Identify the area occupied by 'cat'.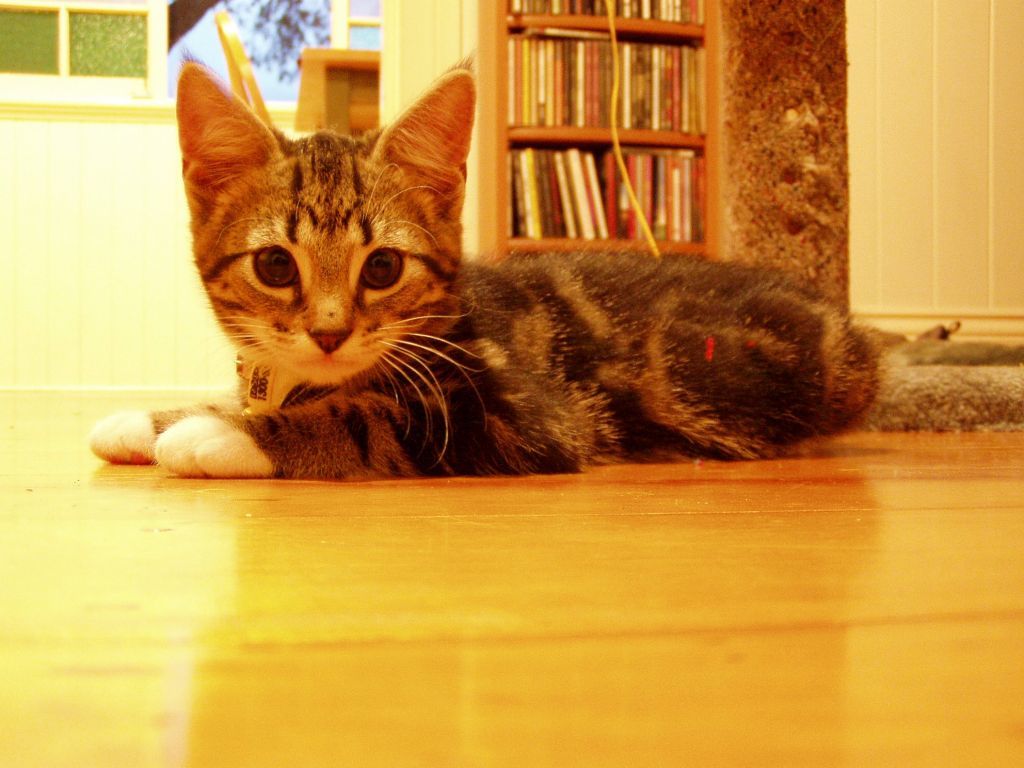
Area: [83, 45, 948, 475].
